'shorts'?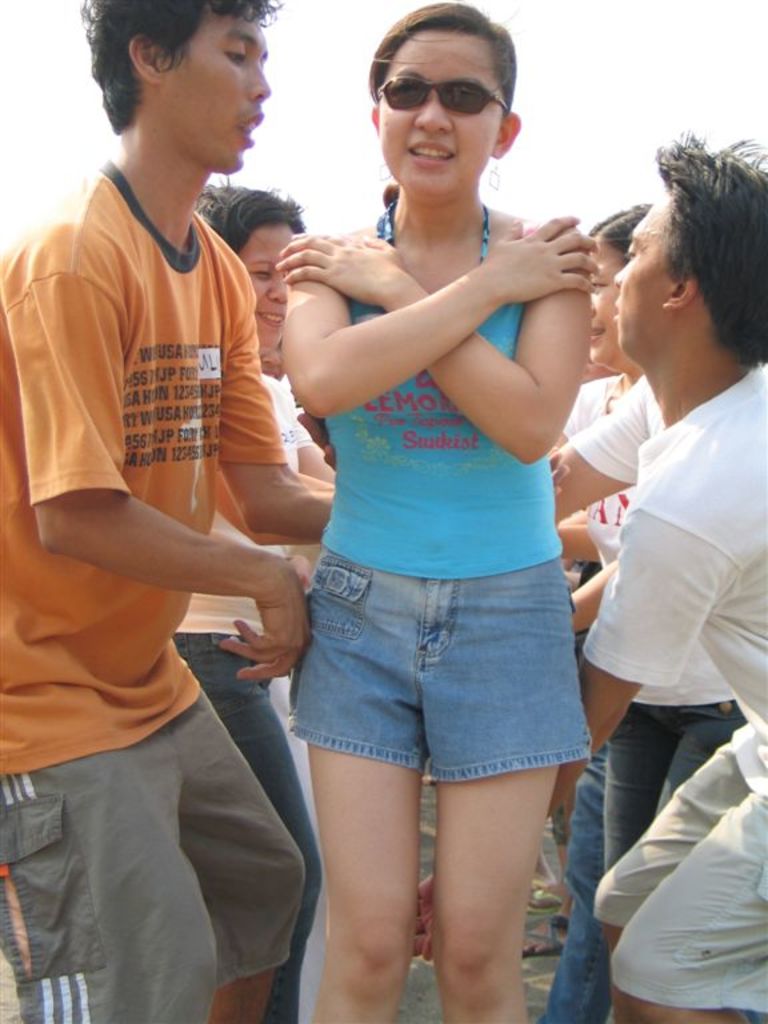
left=264, top=560, right=611, bottom=801
